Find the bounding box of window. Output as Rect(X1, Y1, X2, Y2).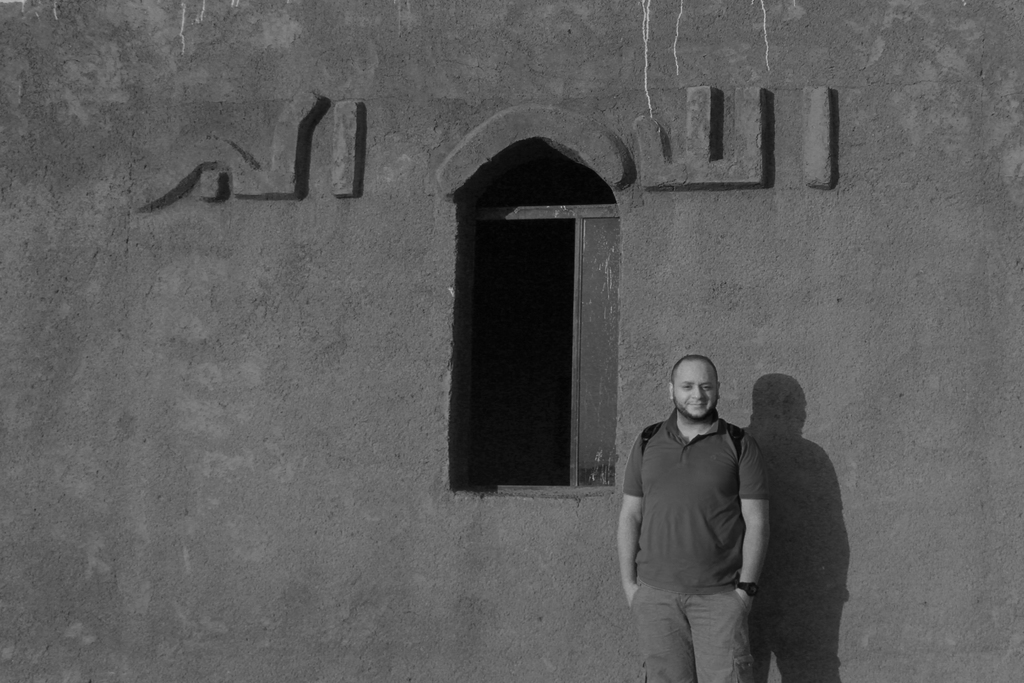
Rect(457, 124, 632, 490).
